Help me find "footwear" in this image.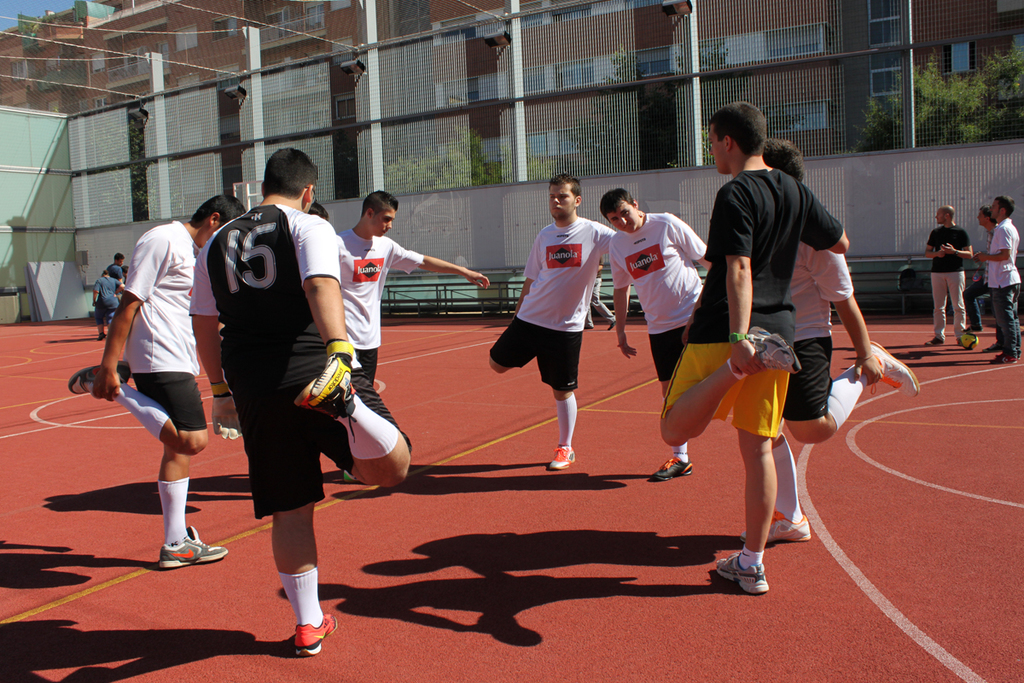
Found it: (x1=987, y1=355, x2=1016, y2=366).
